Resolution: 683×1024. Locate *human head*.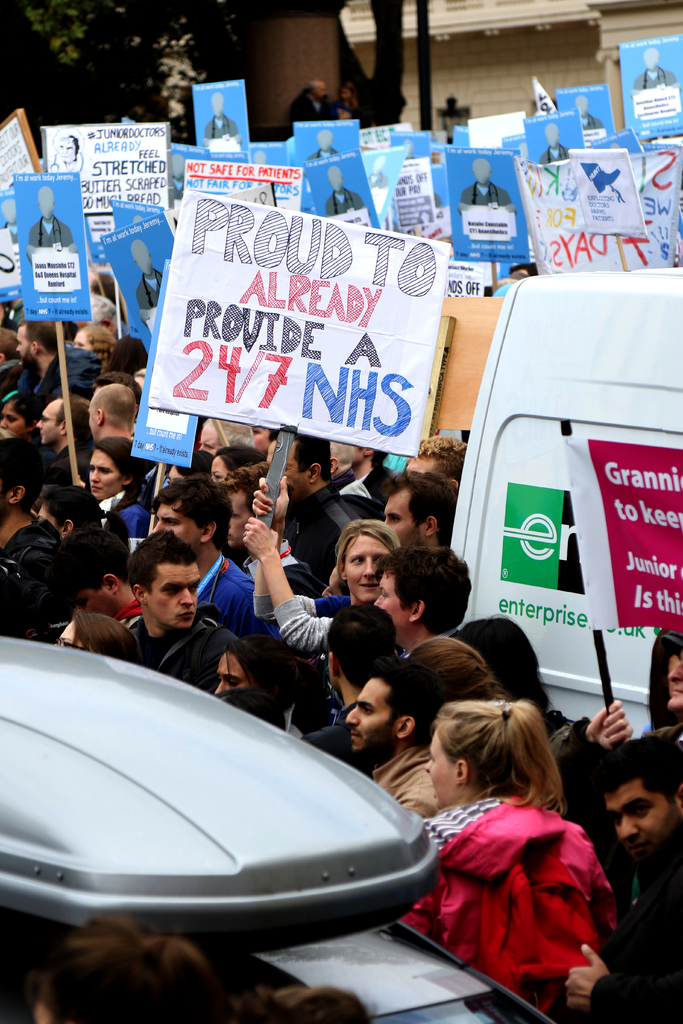
213:90:224:118.
